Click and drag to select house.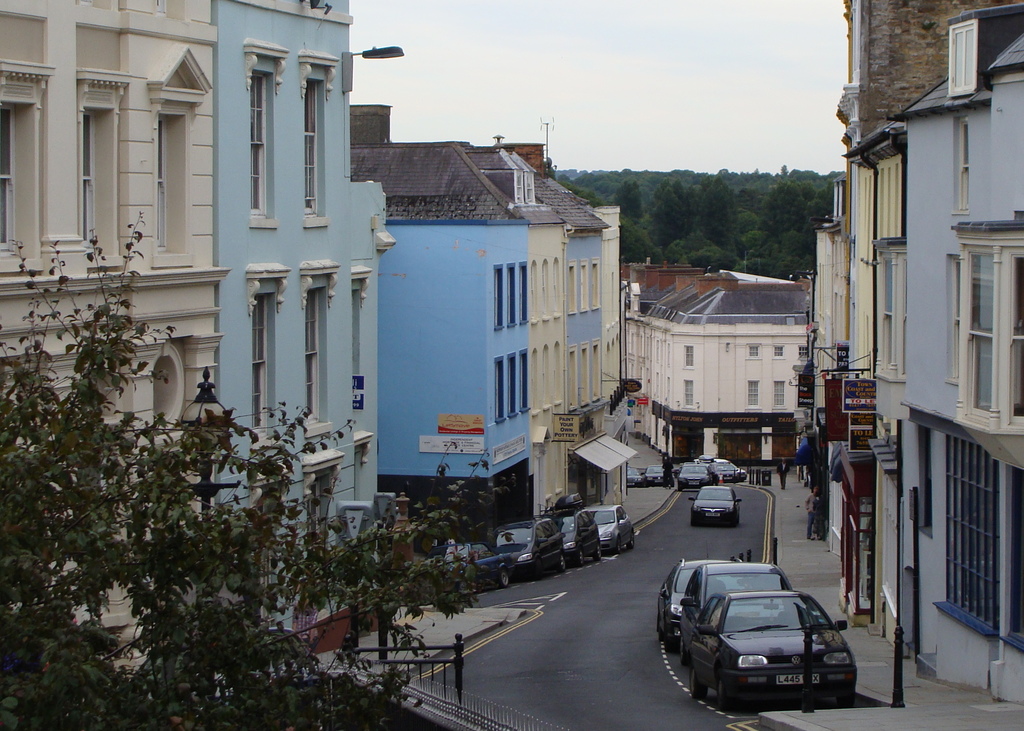
Selection: 211,0,390,641.
